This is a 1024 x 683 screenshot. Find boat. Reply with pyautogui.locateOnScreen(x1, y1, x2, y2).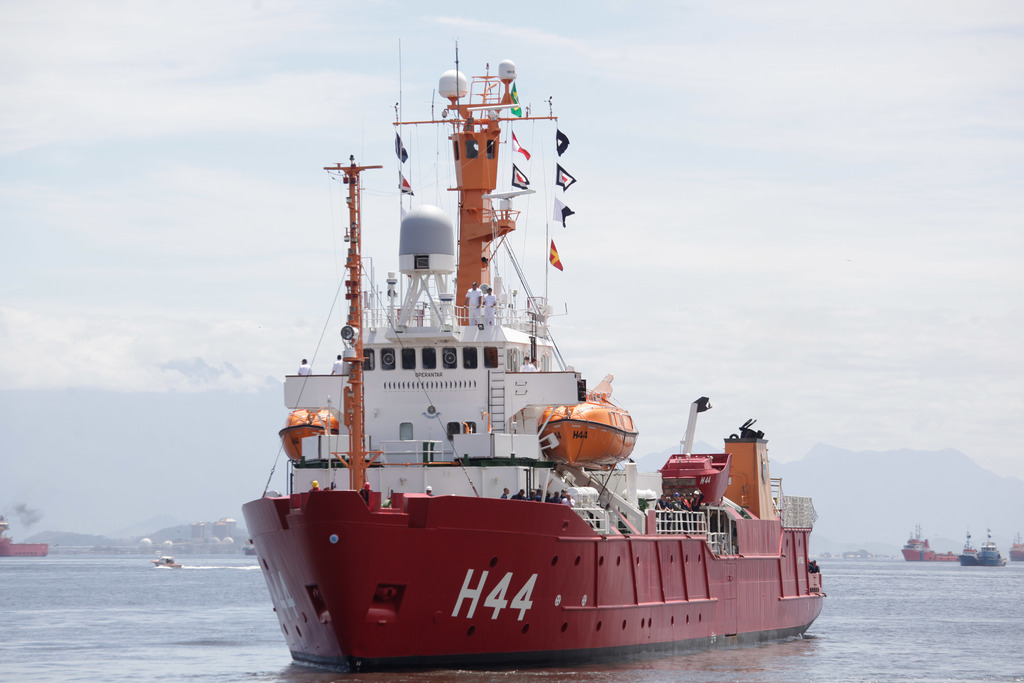
pyautogui.locateOnScreen(1010, 533, 1023, 559).
